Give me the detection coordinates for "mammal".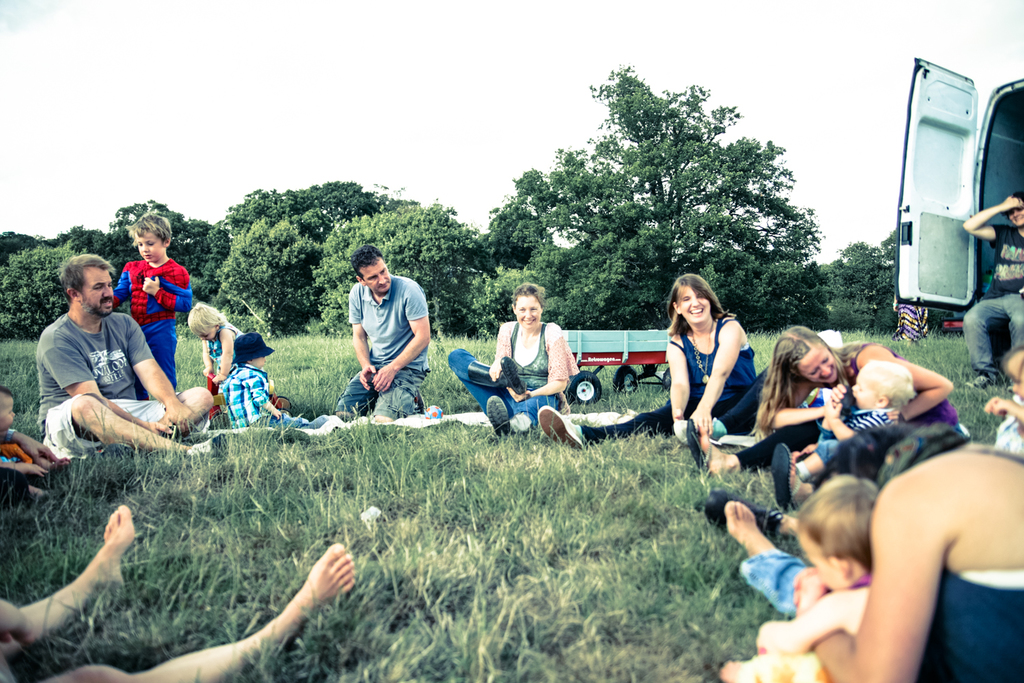
(720, 470, 883, 682).
